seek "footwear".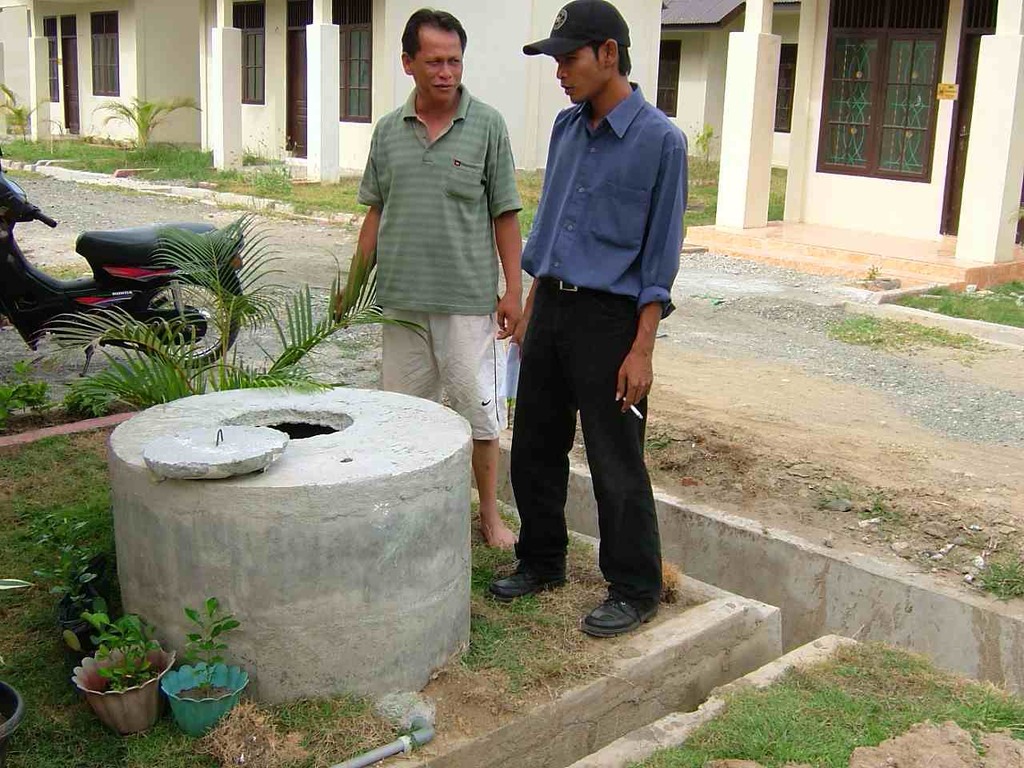
l=486, t=556, r=563, b=598.
